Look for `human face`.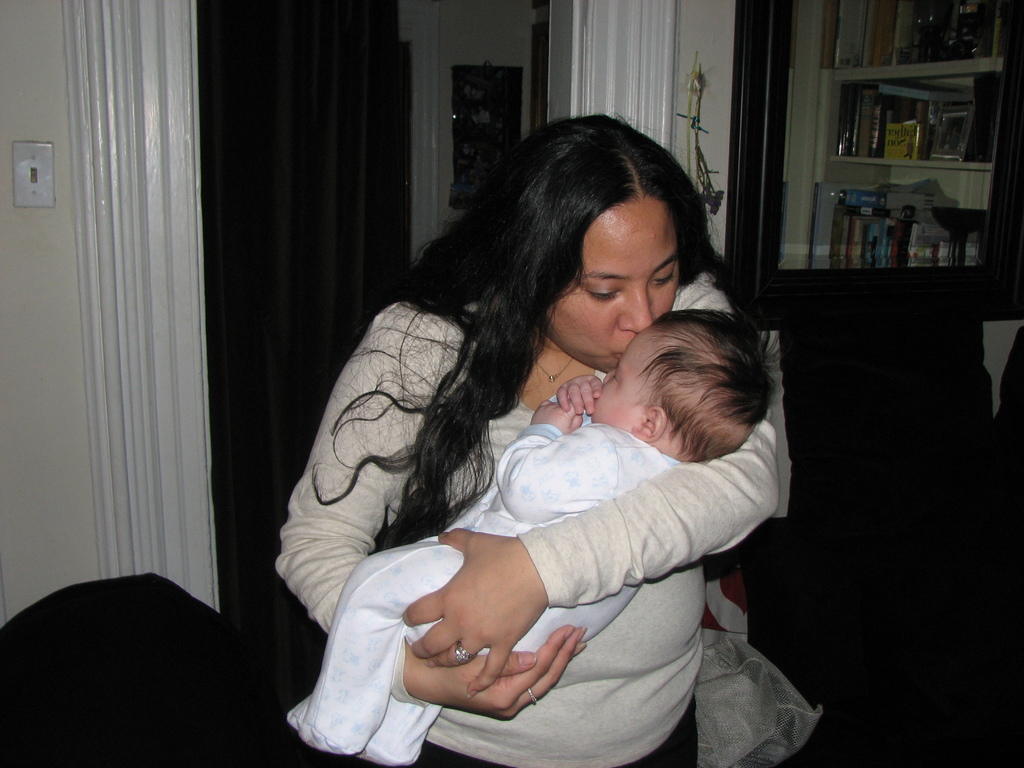
Found: left=548, top=193, right=680, bottom=371.
